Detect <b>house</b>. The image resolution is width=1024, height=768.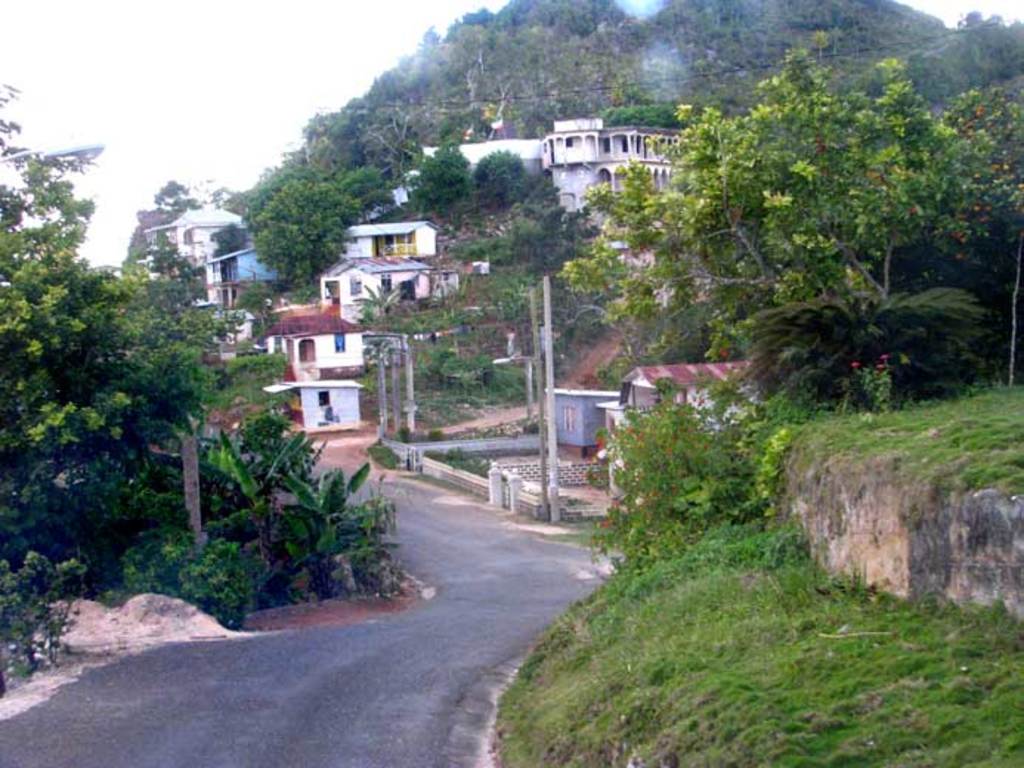
box(446, 112, 709, 292).
